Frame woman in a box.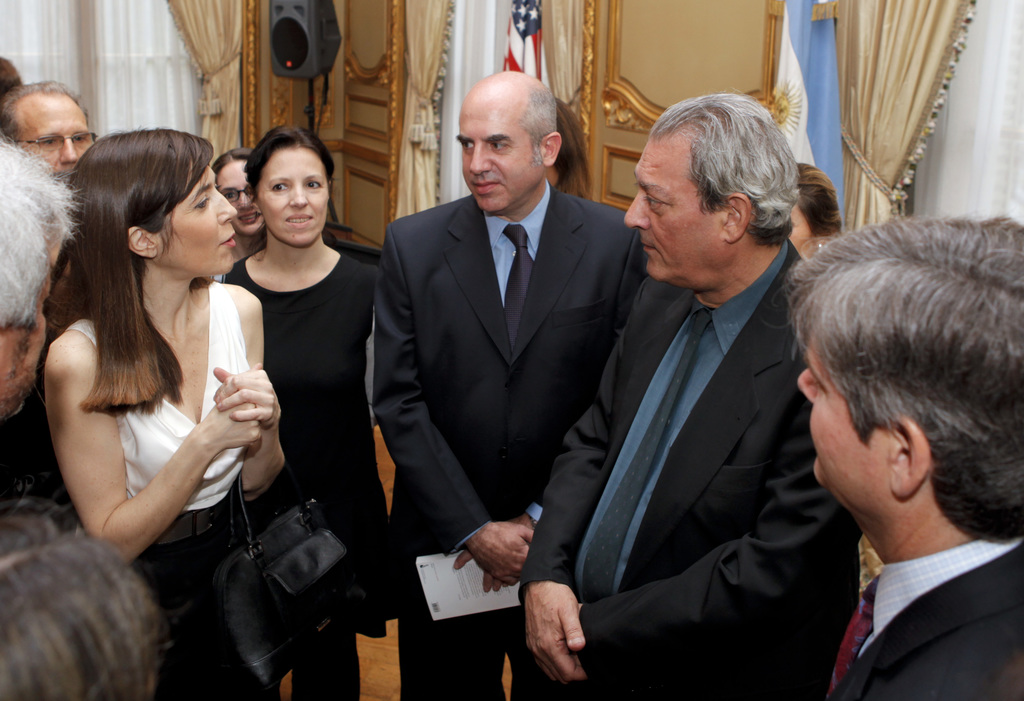
(left=196, top=133, right=376, bottom=670).
